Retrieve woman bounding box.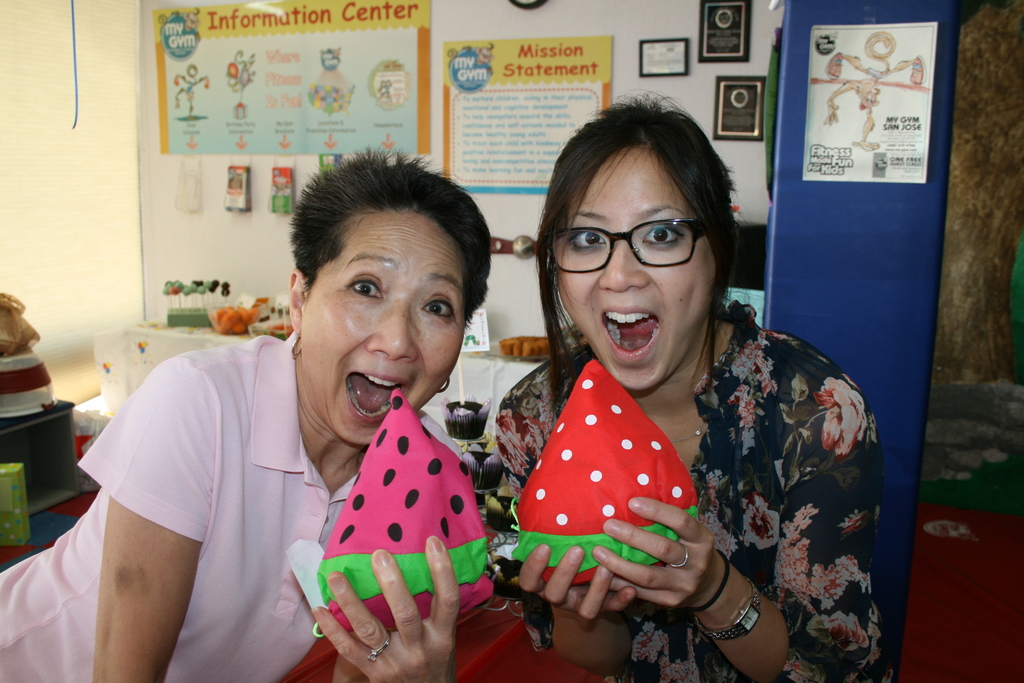
Bounding box: bbox=(0, 144, 489, 682).
